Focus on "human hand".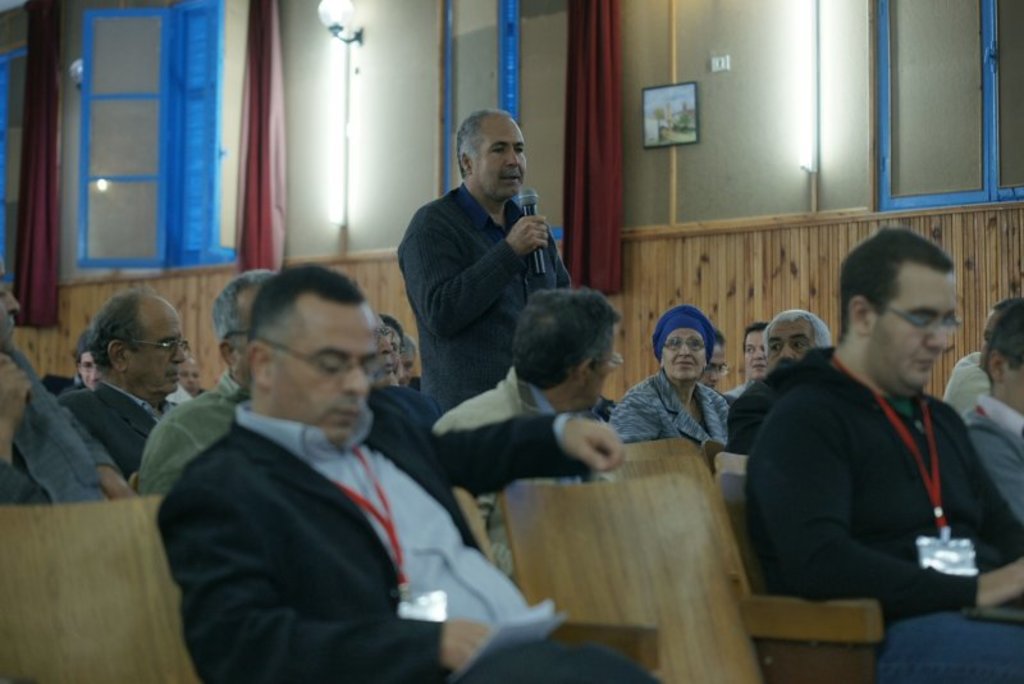
Focused at (508, 214, 549, 257).
